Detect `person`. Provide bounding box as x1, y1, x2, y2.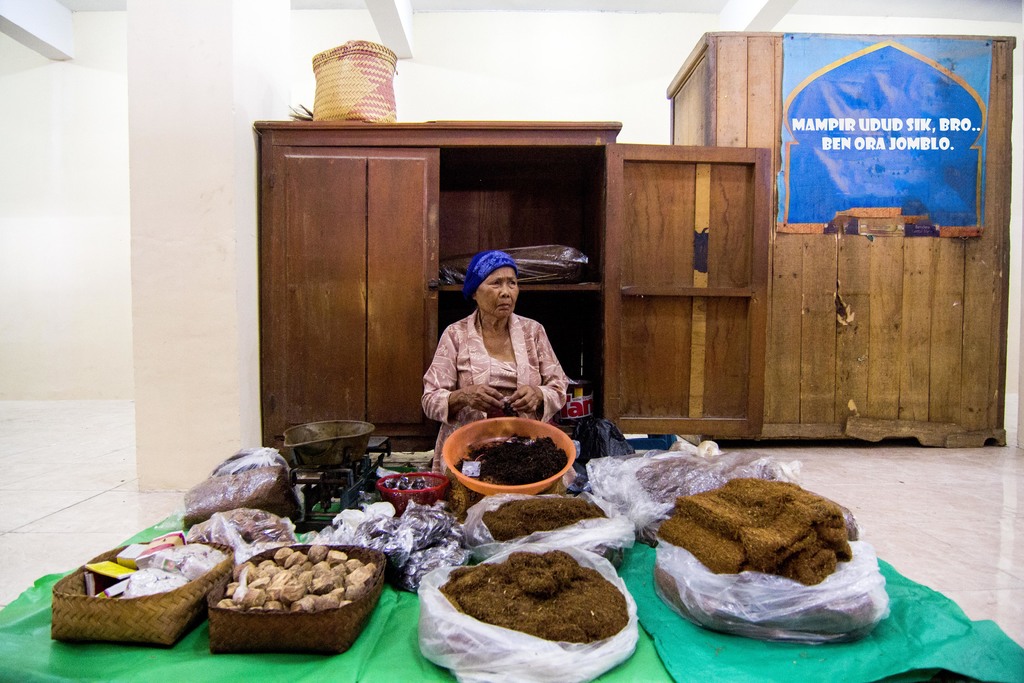
424, 257, 577, 443.
